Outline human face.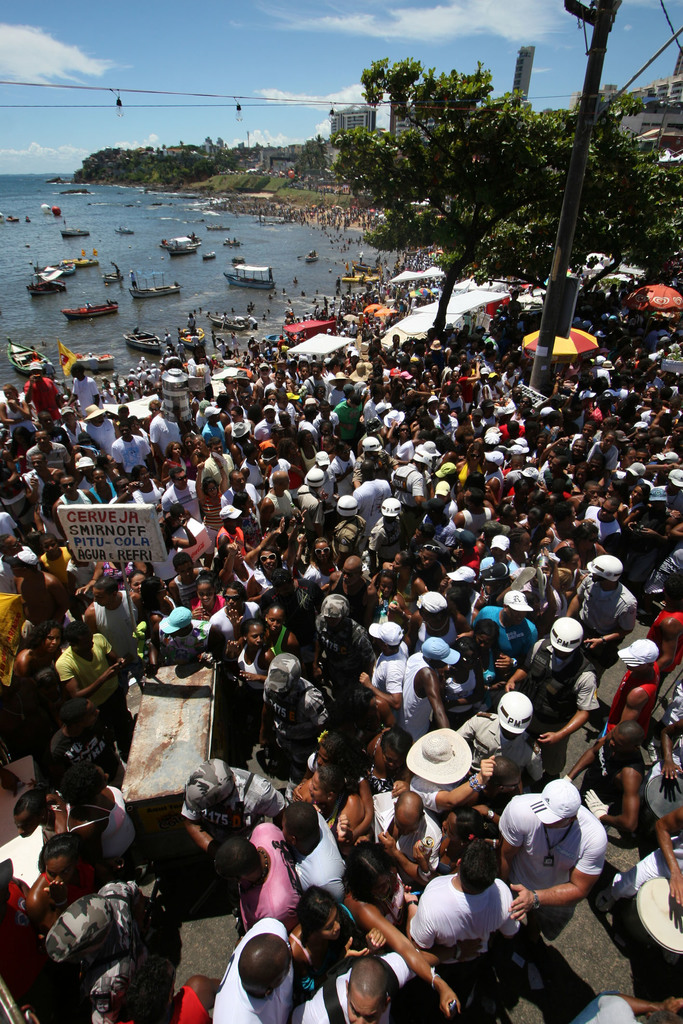
Outline: [502,509,518,522].
